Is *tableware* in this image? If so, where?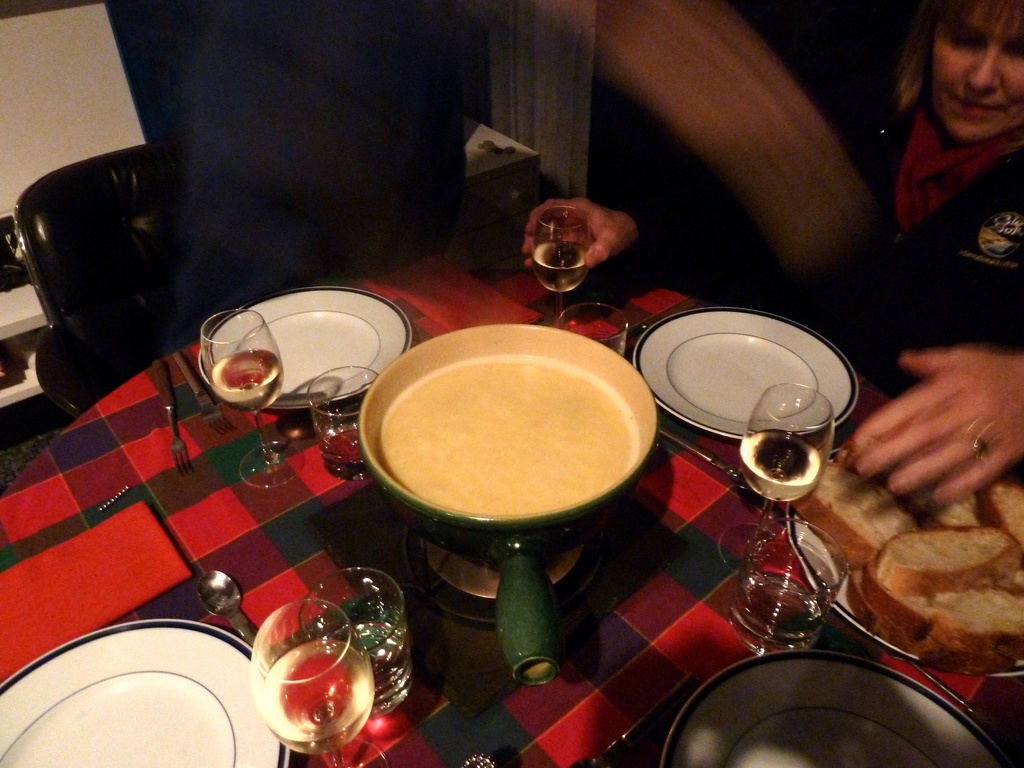
Yes, at box=[0, 619, 294, 767].
